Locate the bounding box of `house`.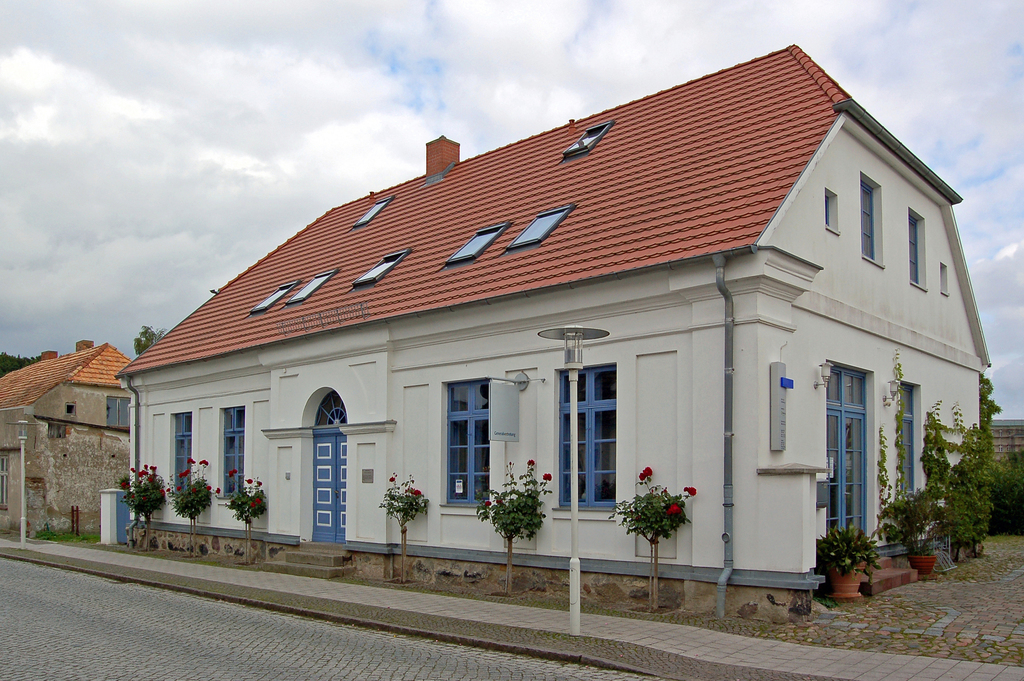
Bounding box: (x1=114, y1=44, x2=991, y2=627).
